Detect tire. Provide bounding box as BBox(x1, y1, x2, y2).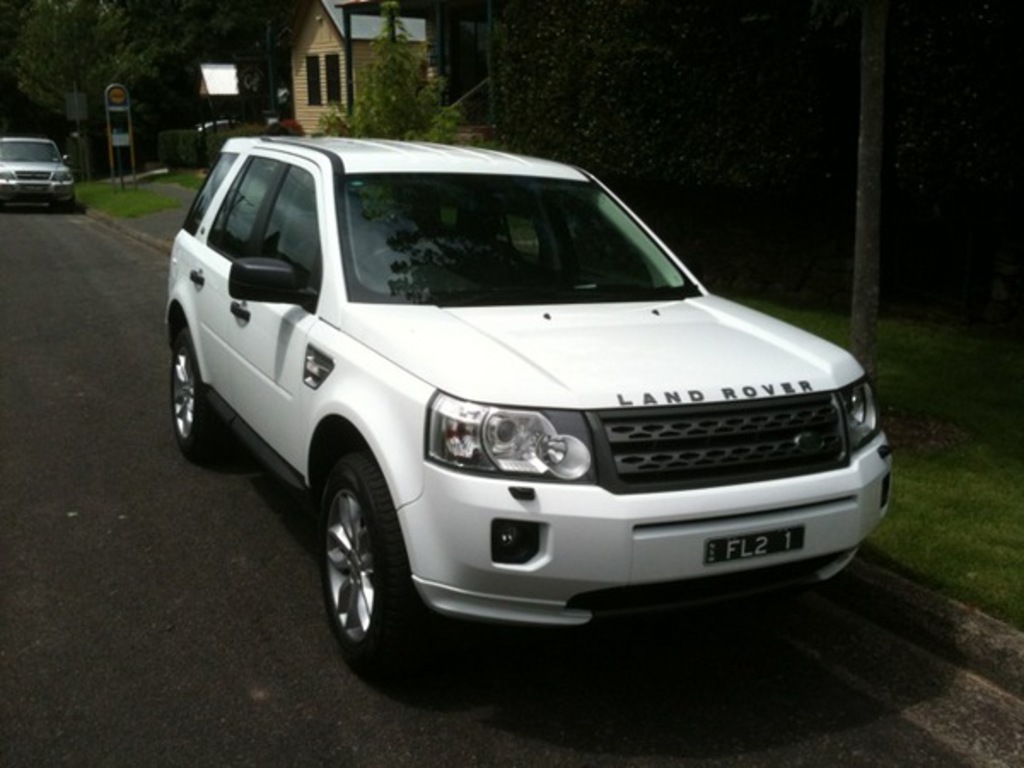
BBox(58, 184, 75, 212).
